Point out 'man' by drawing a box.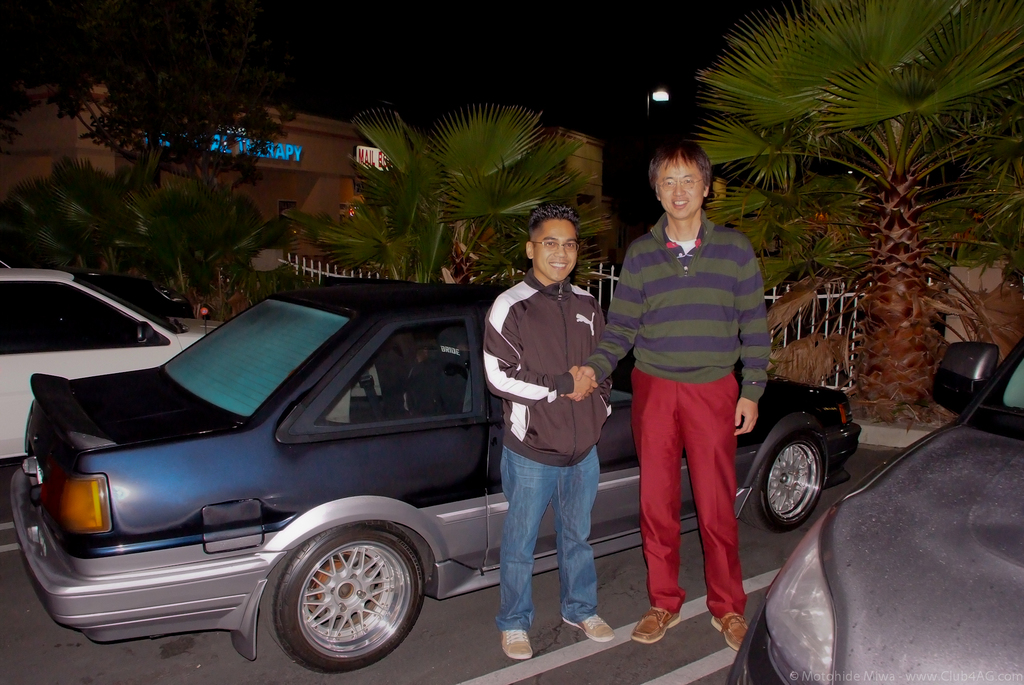
box=[477, 206, 611, 661].
